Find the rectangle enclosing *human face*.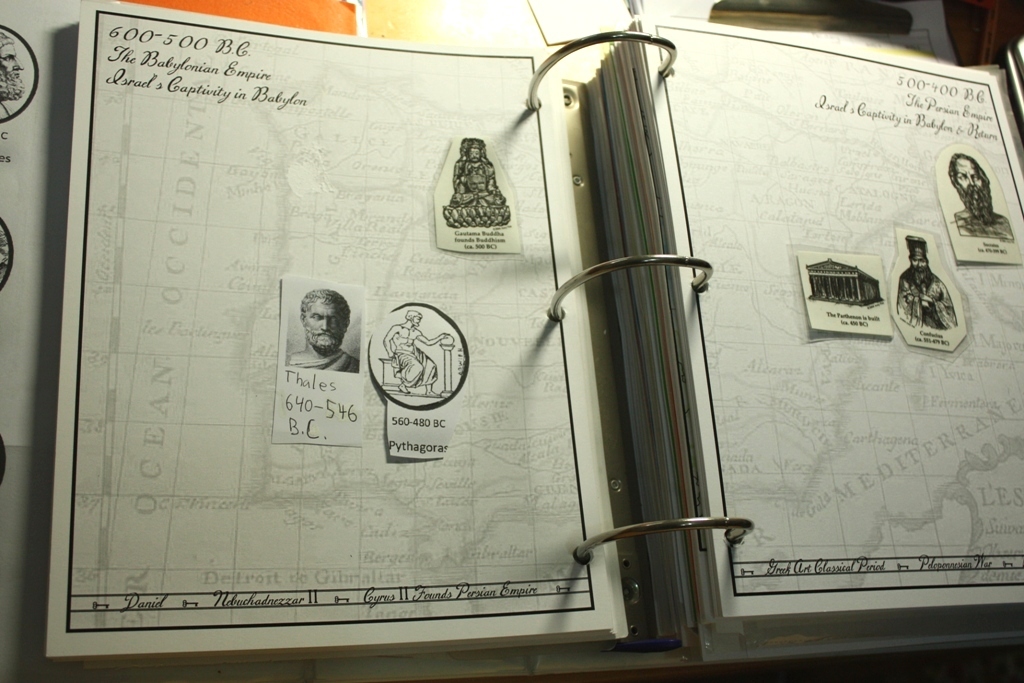
bbox=[960, 155, 989, 224].
